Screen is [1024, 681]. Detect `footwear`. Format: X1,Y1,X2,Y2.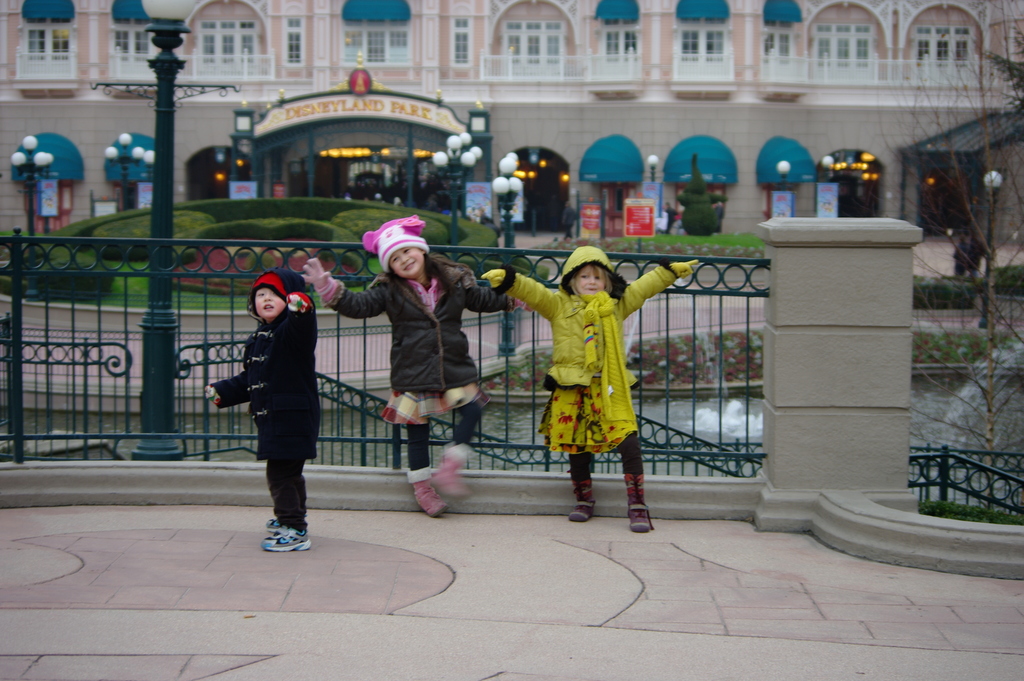
263,515,277,534.
